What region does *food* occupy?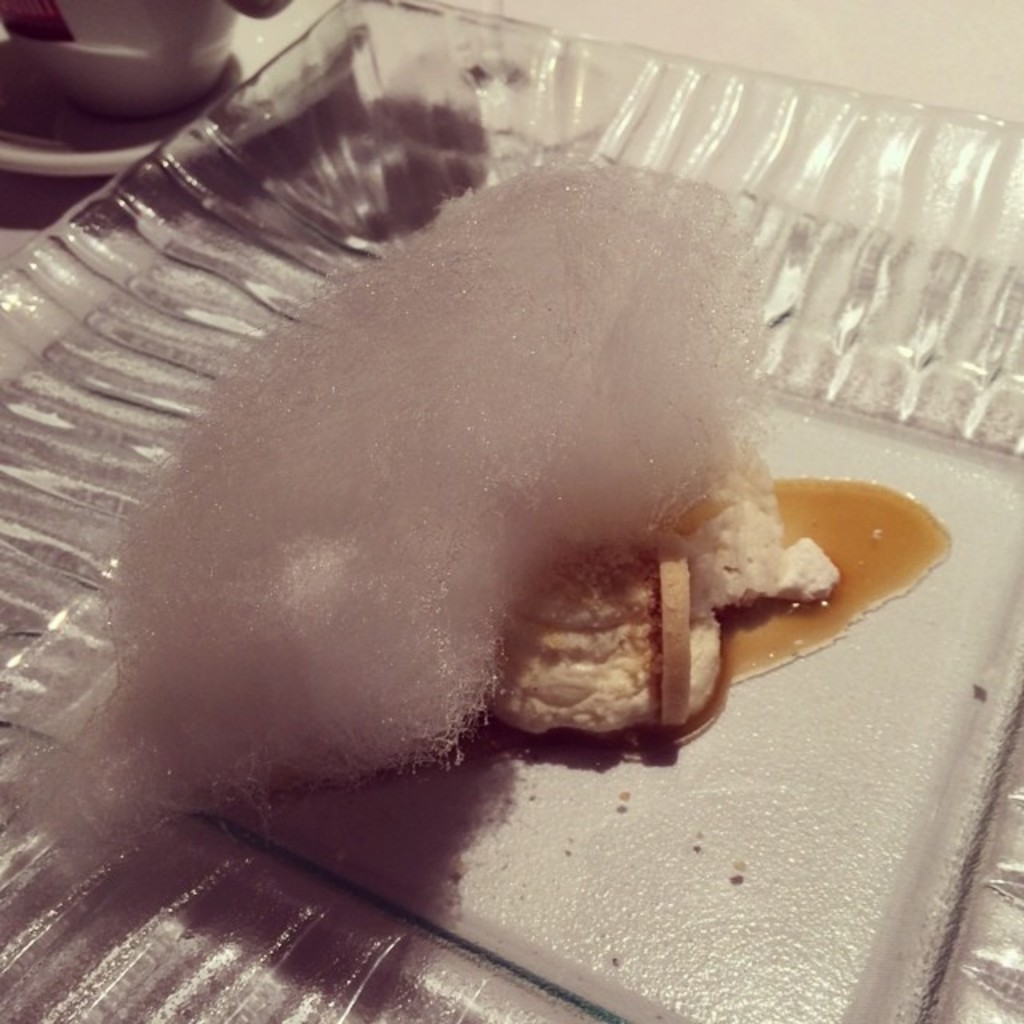
(left=69, top=142, right=915, bottom=830).
